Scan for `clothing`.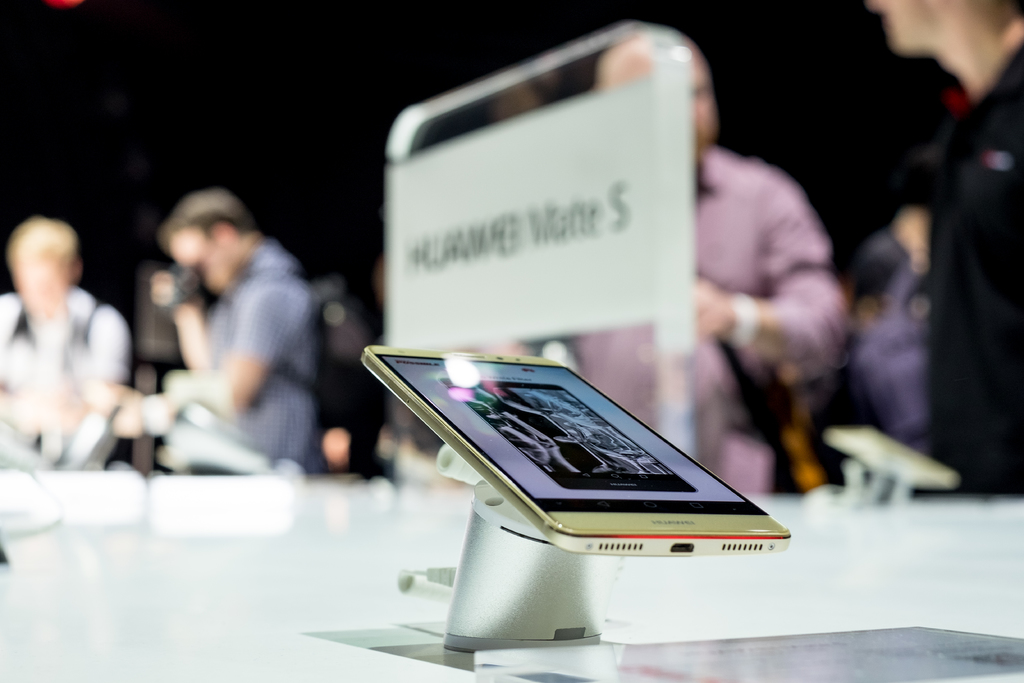
Scan result: 7,239,132,481.
